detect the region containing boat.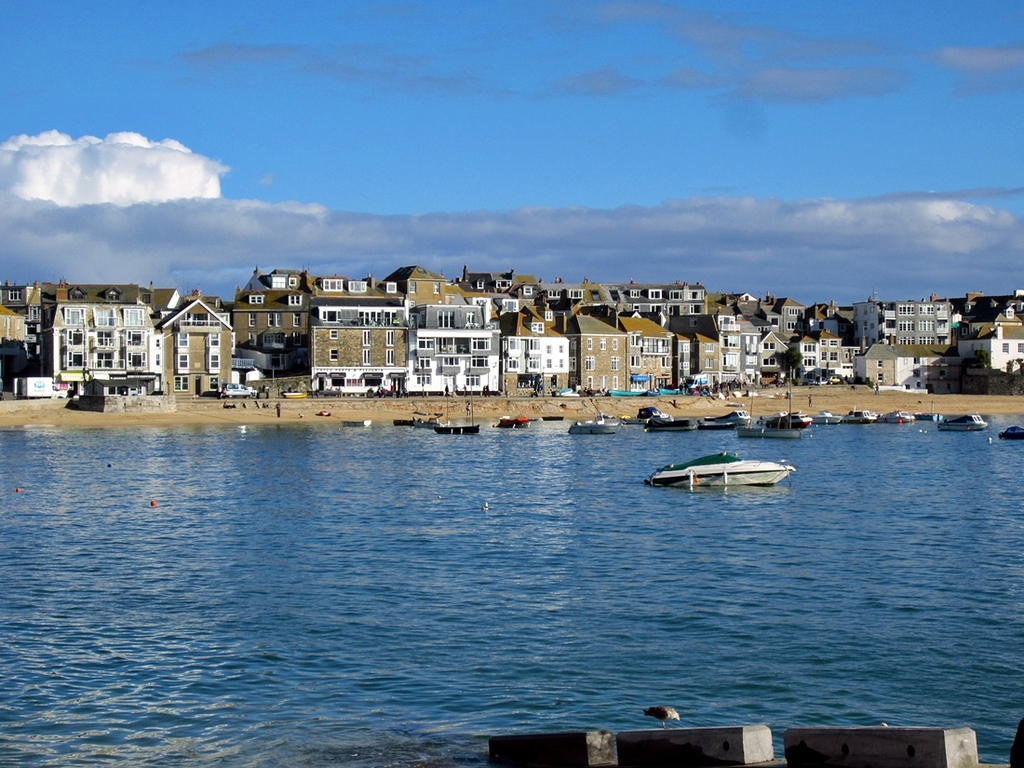
crop(650, 445, 800, 505).
